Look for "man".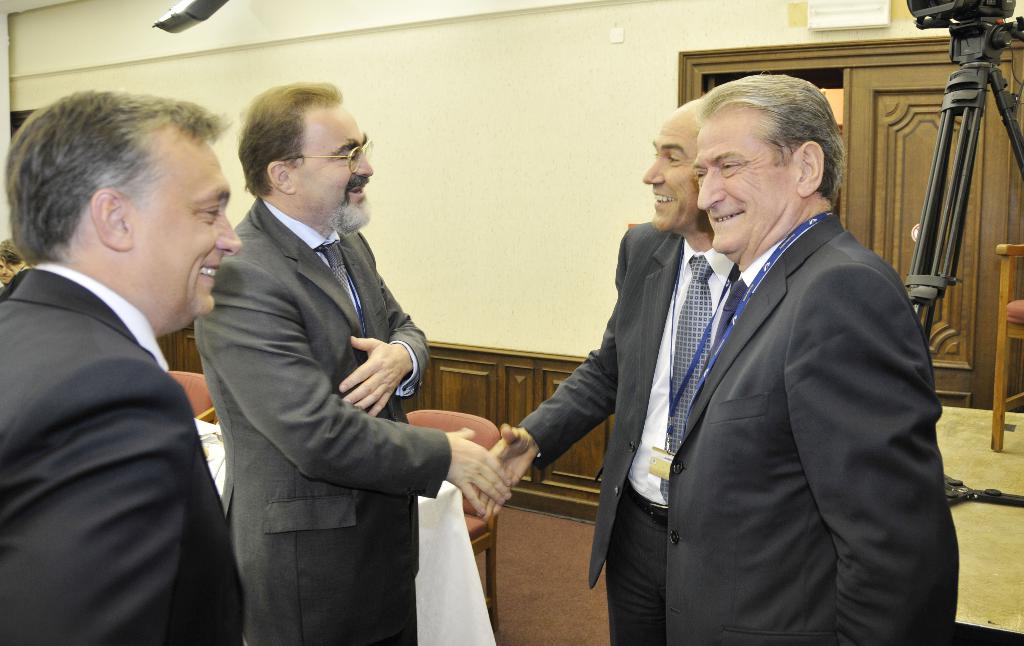
Found: 0/85/264/620.
